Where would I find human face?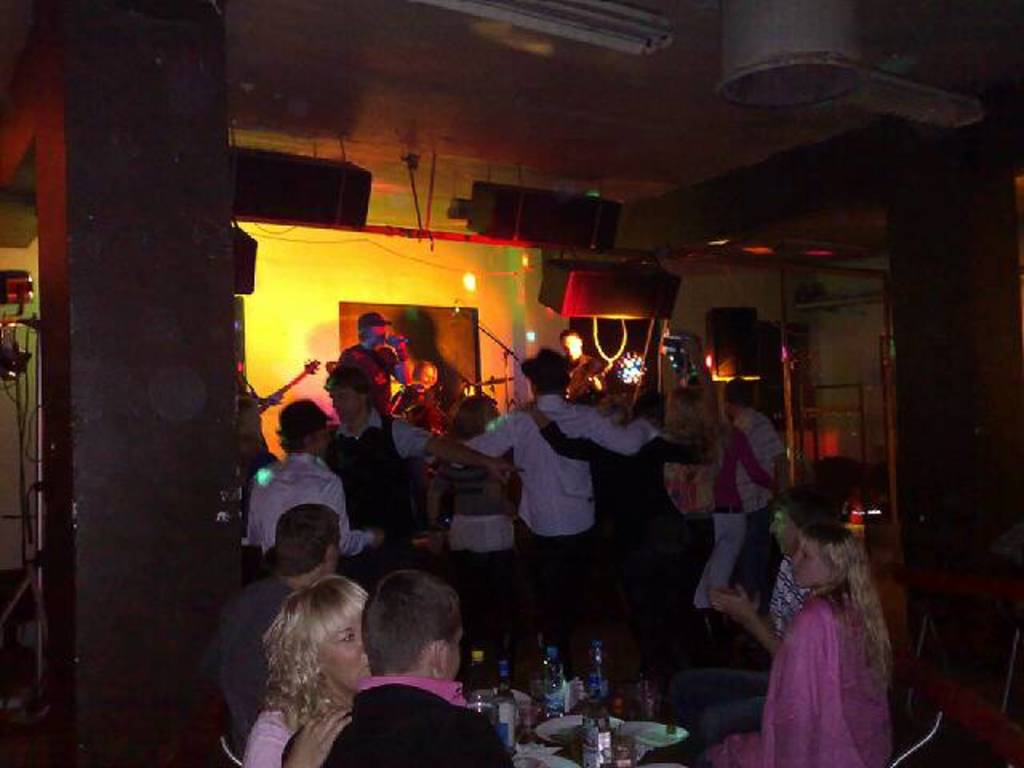
At {"left": 317, "top": 614, "right": 371, "bottom": 696}.
